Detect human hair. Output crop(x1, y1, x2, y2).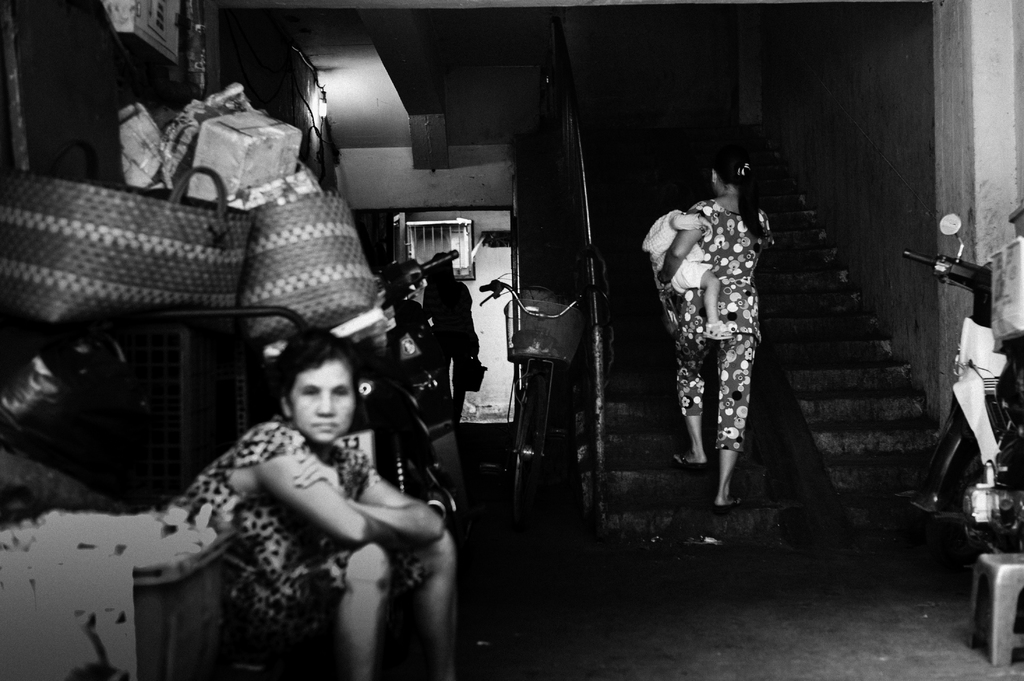
crop(715, 151, 769, 237).
